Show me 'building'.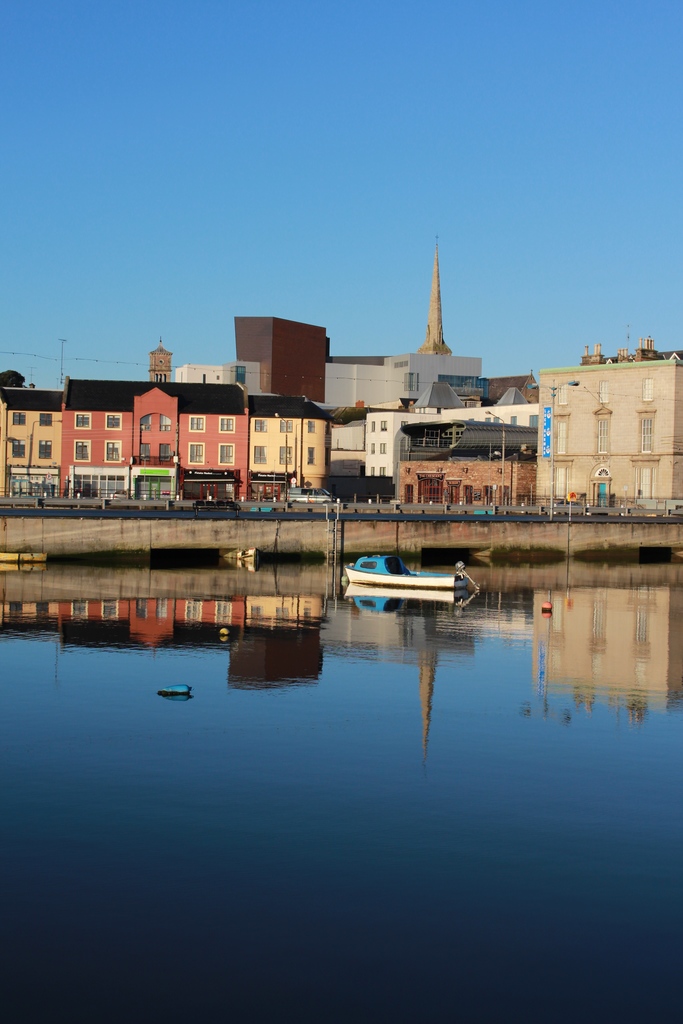
'building' is here: select_region(0, 342, 318, 503).
